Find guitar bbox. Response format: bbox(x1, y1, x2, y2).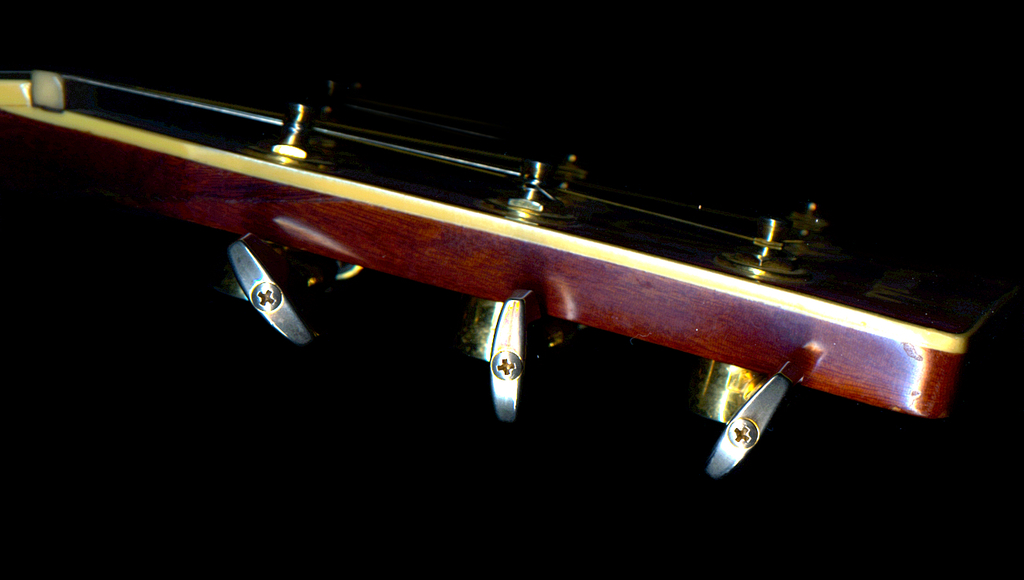
bbox(0, 65, 975, 457).
